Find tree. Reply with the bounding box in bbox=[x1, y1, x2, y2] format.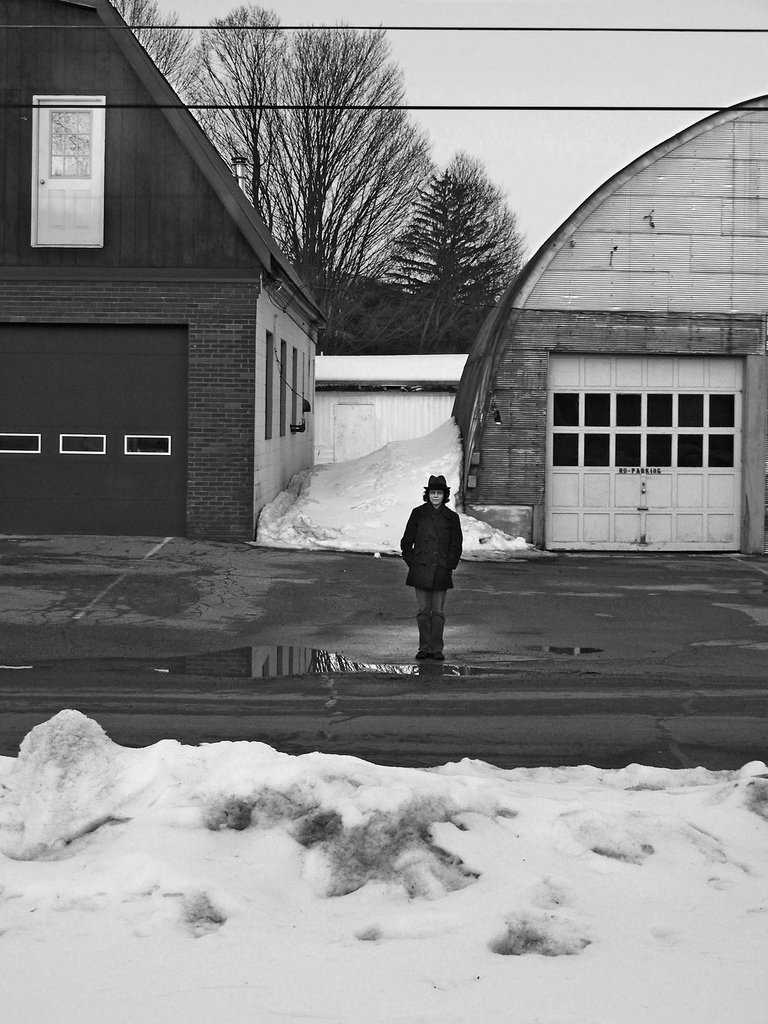
bbox=[280, 16, 452, 265].
